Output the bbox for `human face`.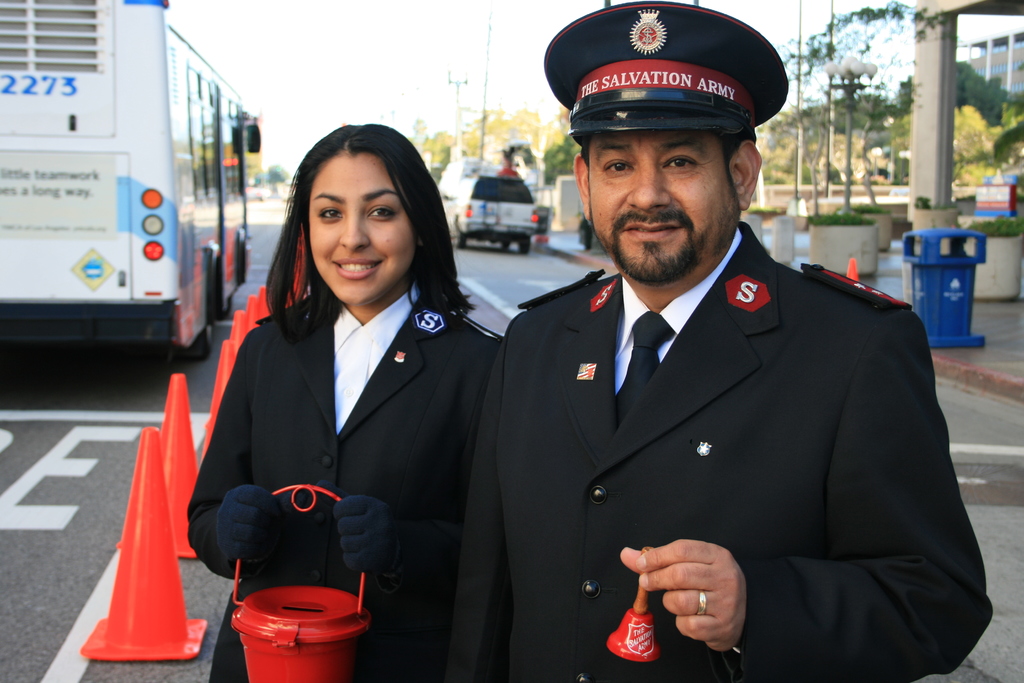
bbox=(588, 131, 745, 281).
